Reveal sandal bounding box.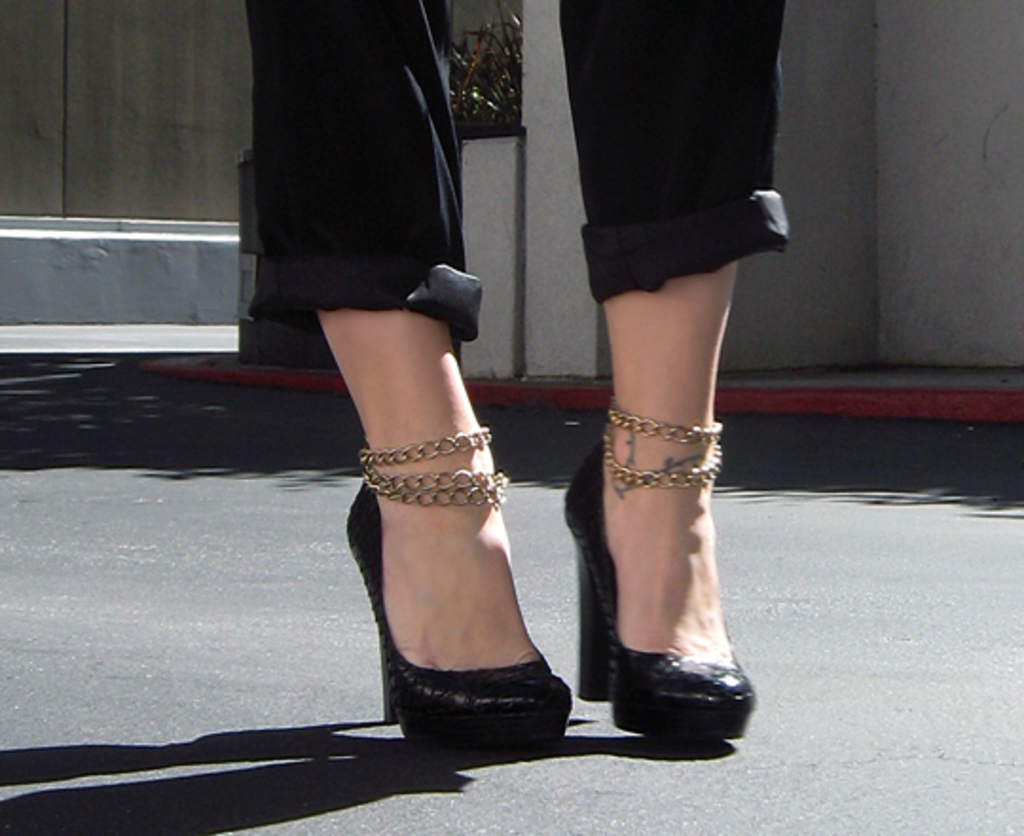
Revealed: (561,438,760,747).
